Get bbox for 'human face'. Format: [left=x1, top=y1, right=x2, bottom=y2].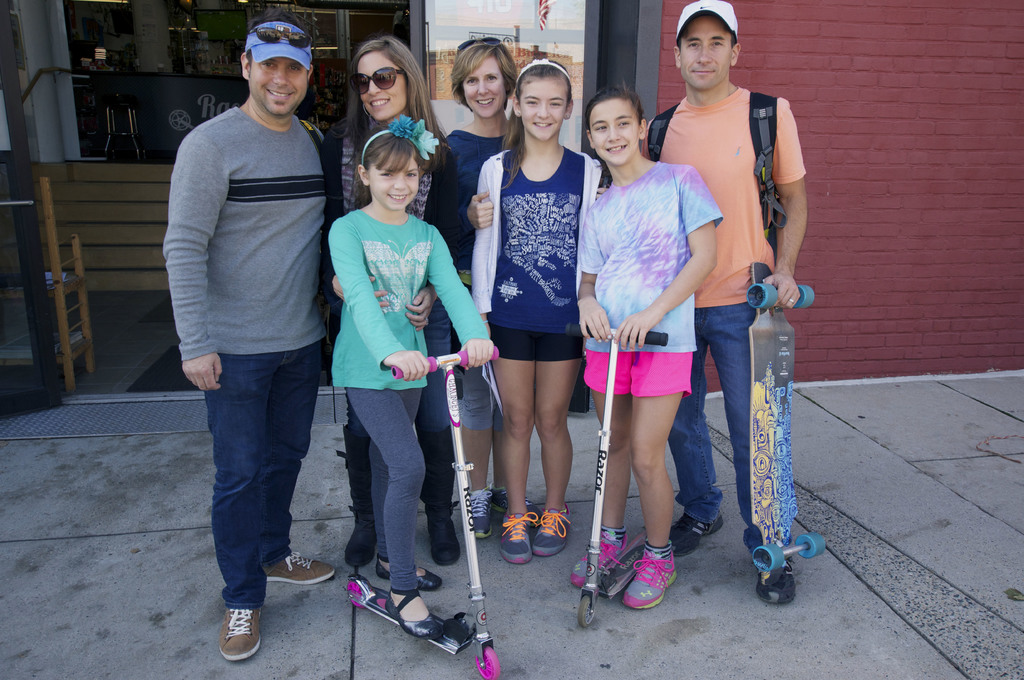
[left=370, top=157, right=419, bottom=209].
